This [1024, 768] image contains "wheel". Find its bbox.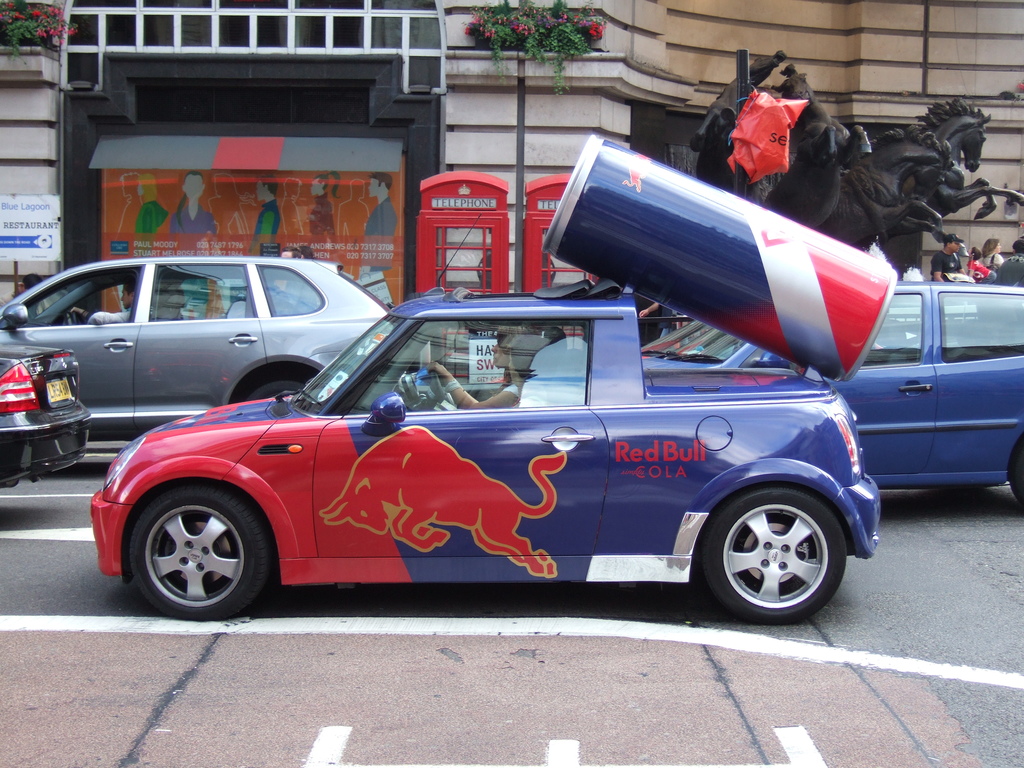
bbox=(692, 479, 844, 621).
